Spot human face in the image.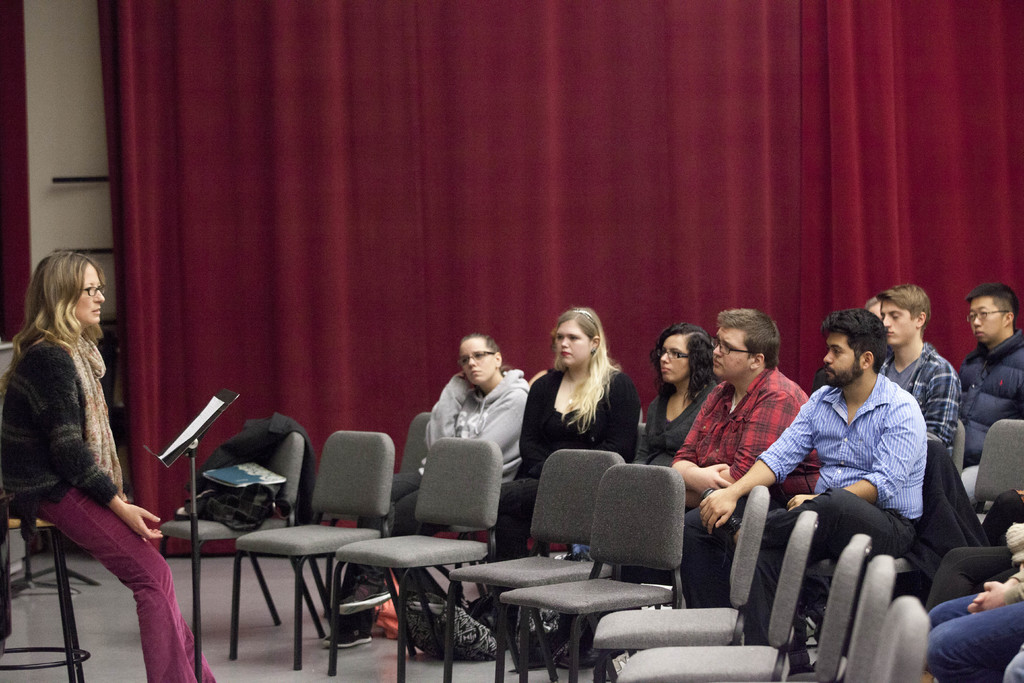
human face found at bbox(830, 329, 865, 379).
